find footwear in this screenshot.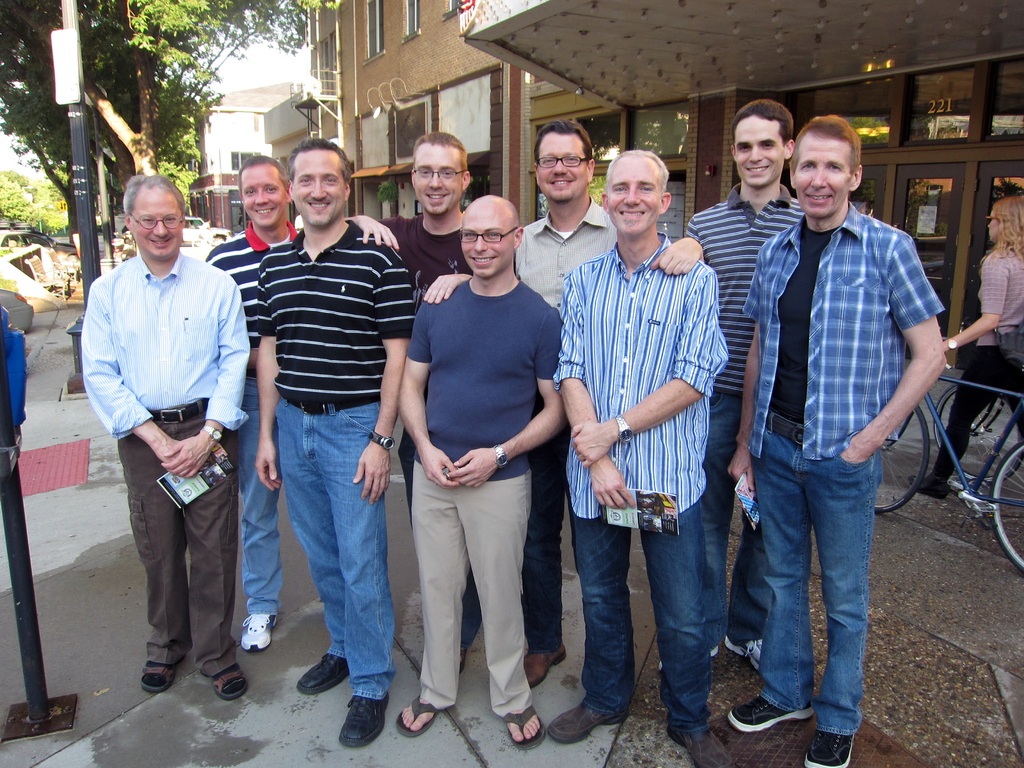
The bounding box for footwear is x1=675 y1=721 x2=737 y2=767.
